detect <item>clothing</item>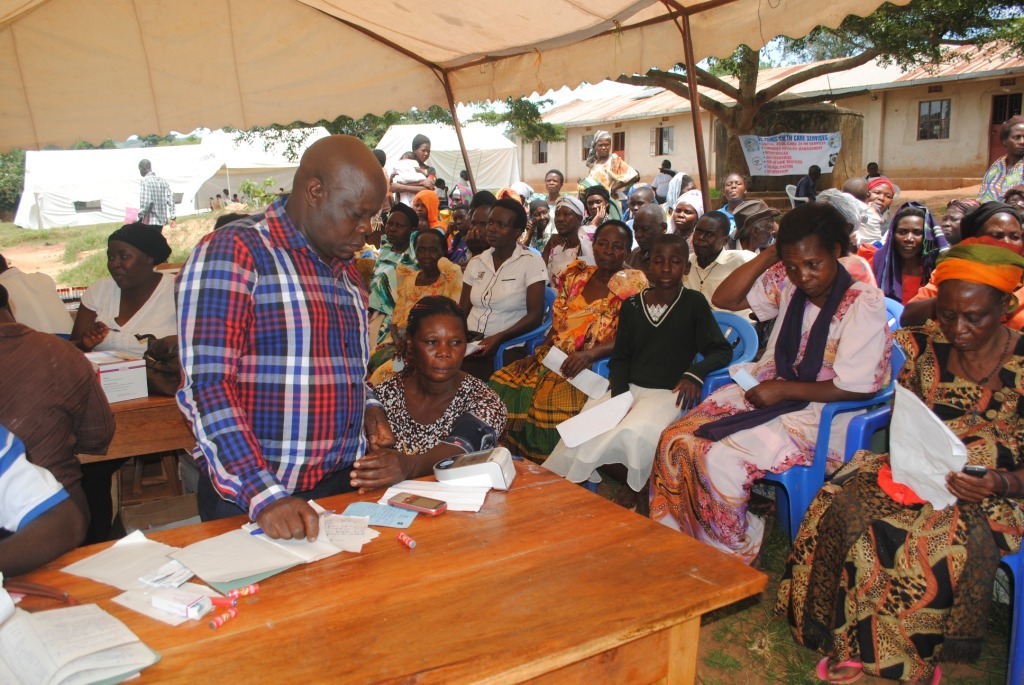
<bbox>82, 268, 179, 357</bbox>
